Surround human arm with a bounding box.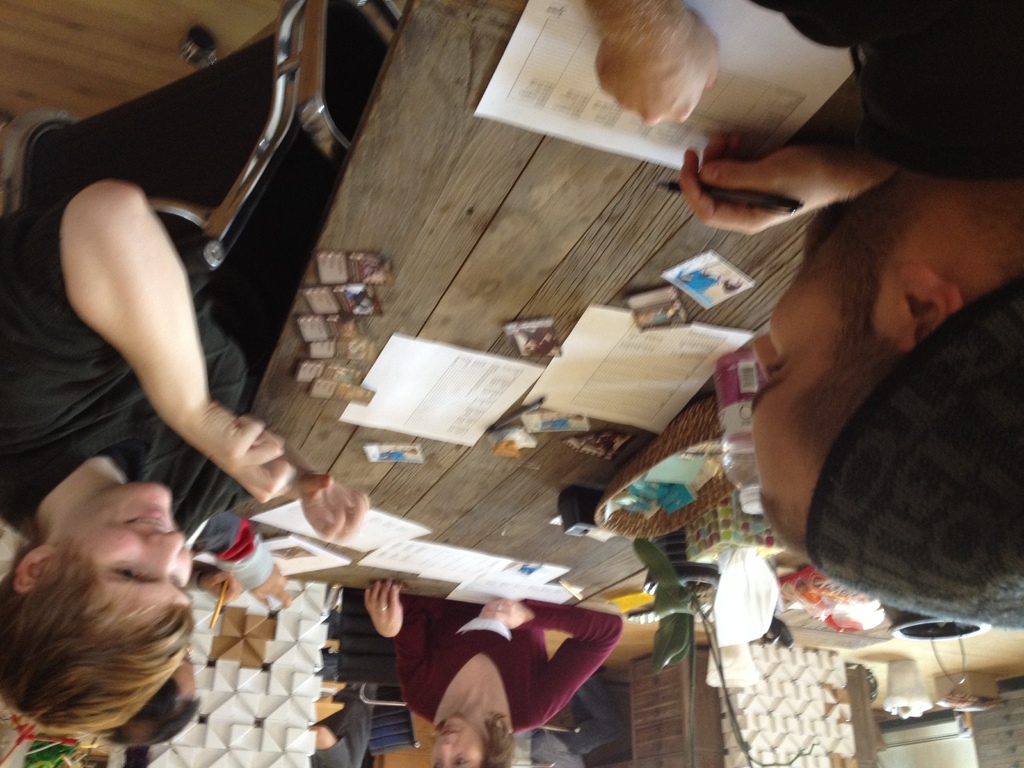
Rect(677, 135, 895, 234).
